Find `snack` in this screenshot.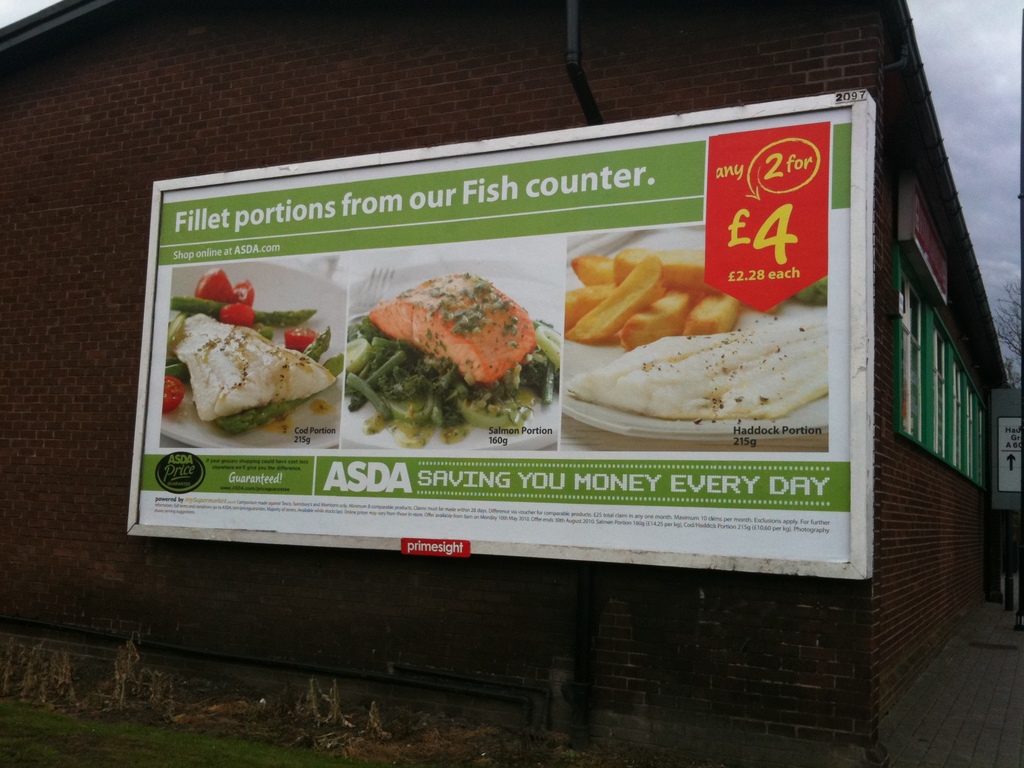
The bounding box for `snack` is 559 242 752 352.
